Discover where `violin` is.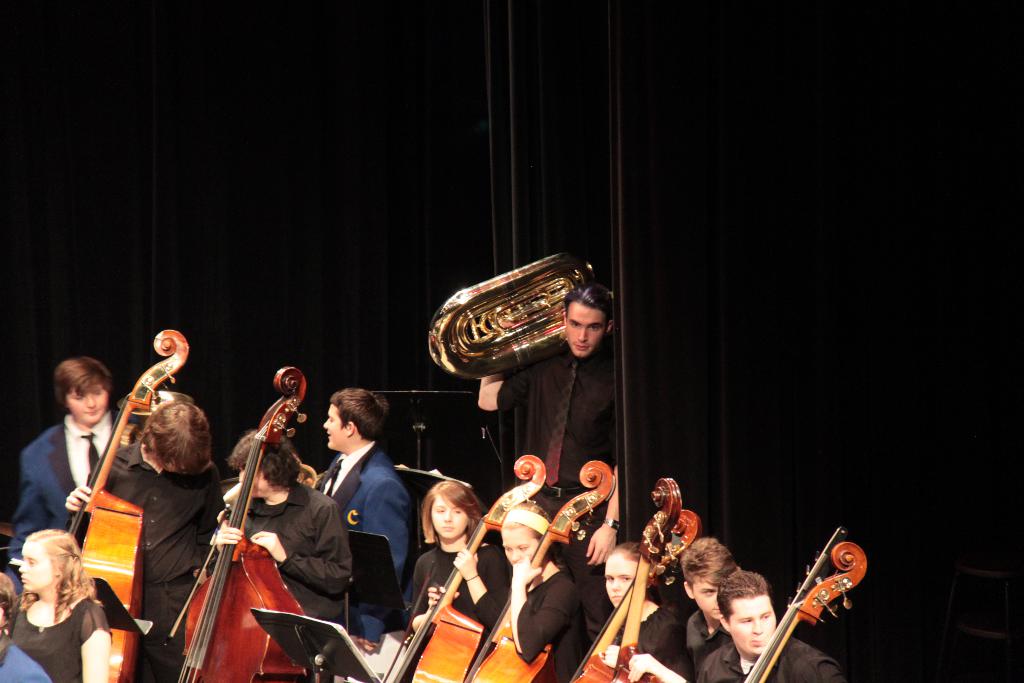
Discovered at BBox(61, 329, 196, 682).
